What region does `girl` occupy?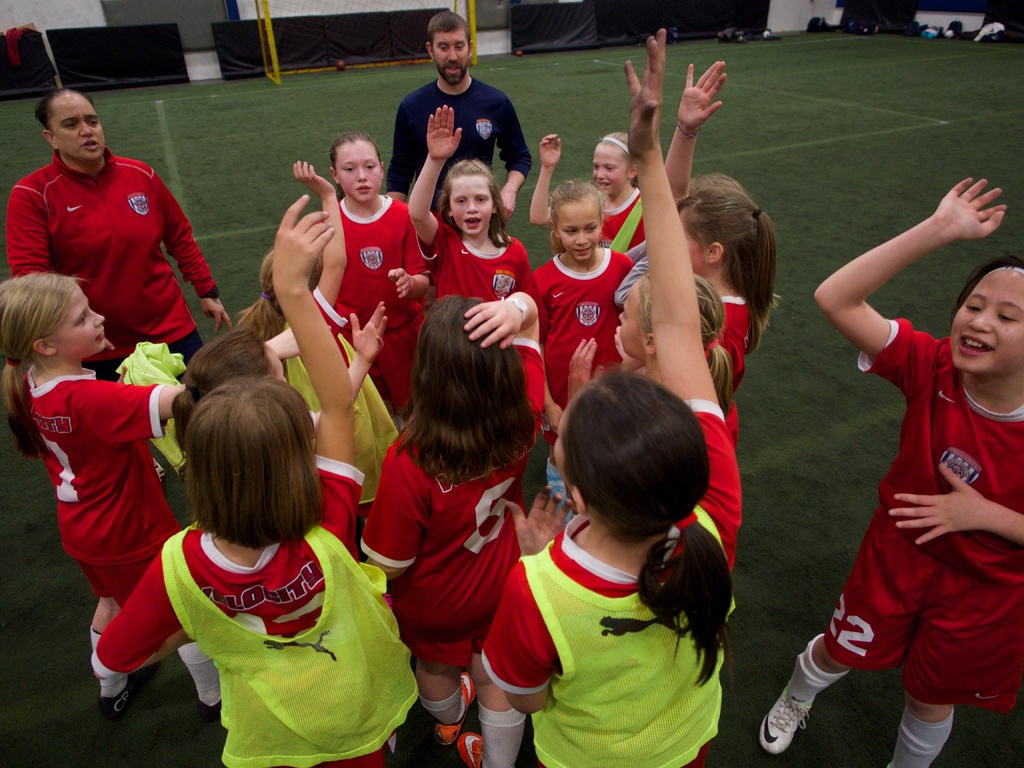
758,177,1023,767.
